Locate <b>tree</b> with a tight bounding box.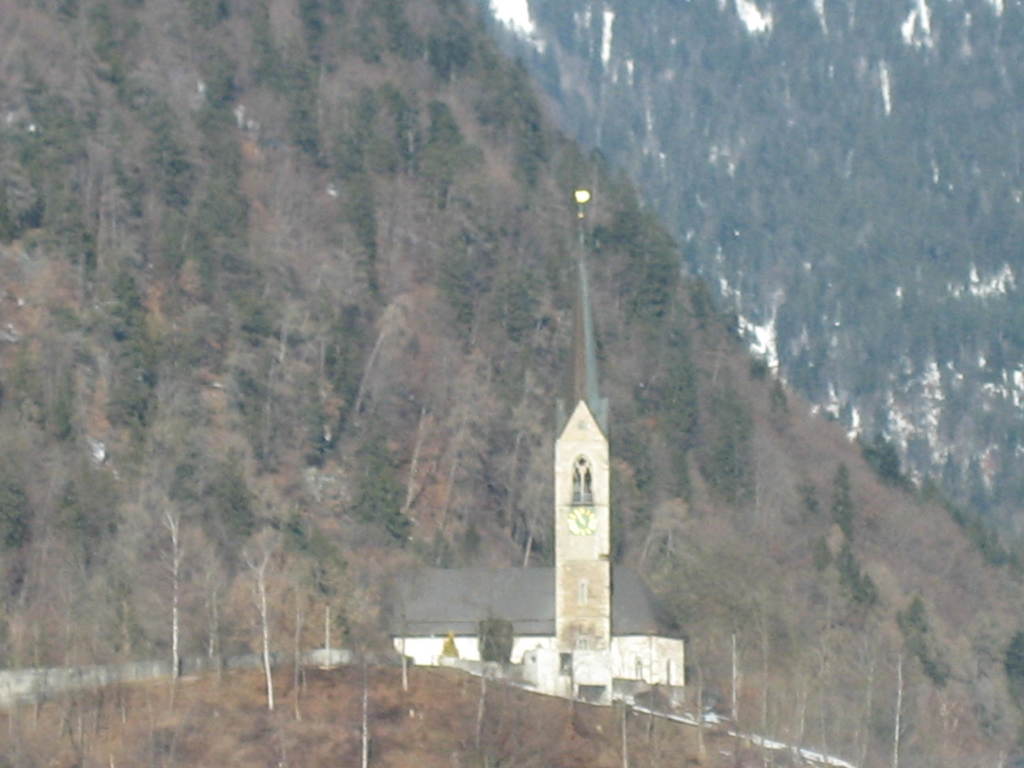
Rect(0, 0, 1023, 767).
